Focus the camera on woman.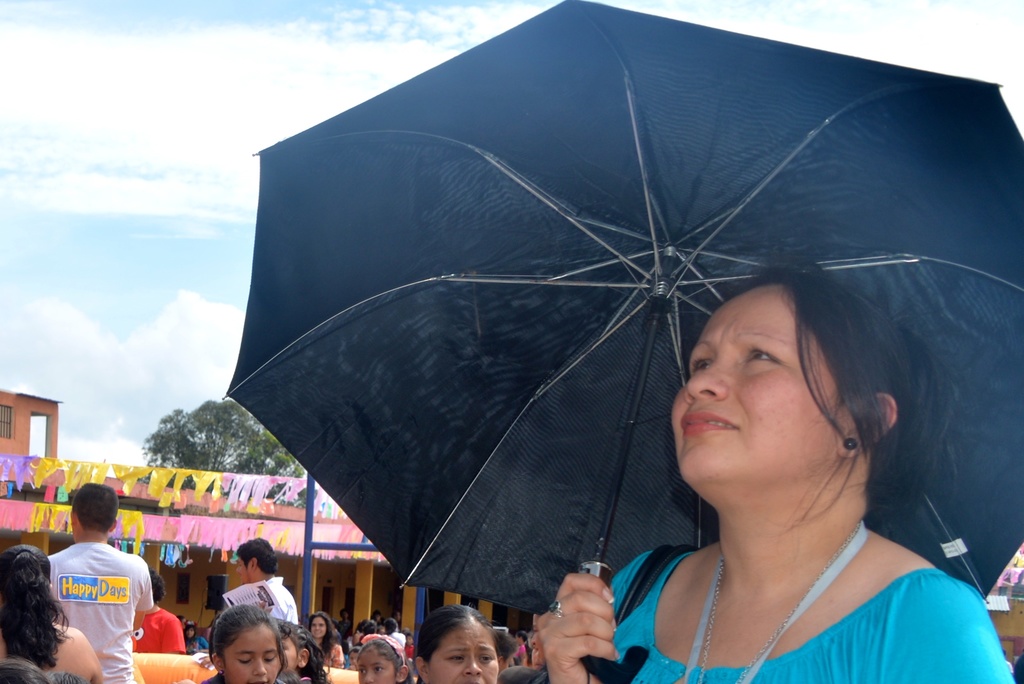
Focus region: 310/615/340/669.
